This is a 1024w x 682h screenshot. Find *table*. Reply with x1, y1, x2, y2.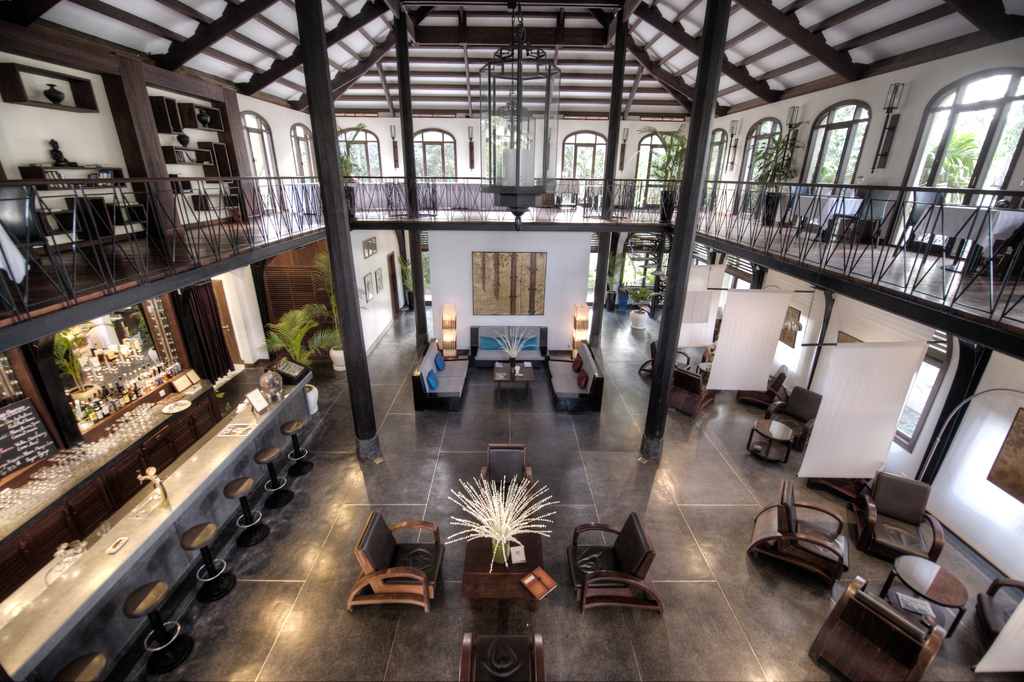
746, 414, 795, 461.
